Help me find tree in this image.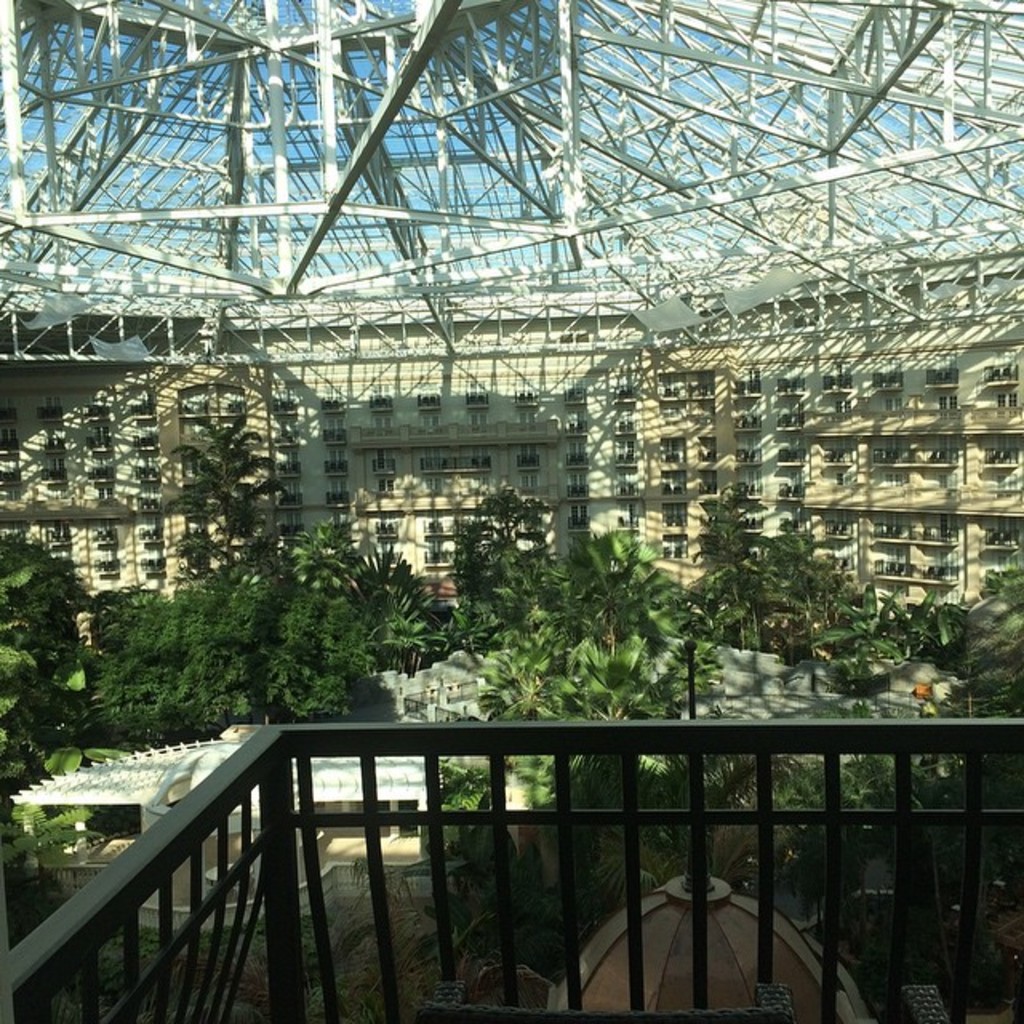
Found it: x1=8 y1=557 x2=24 y2=792.
